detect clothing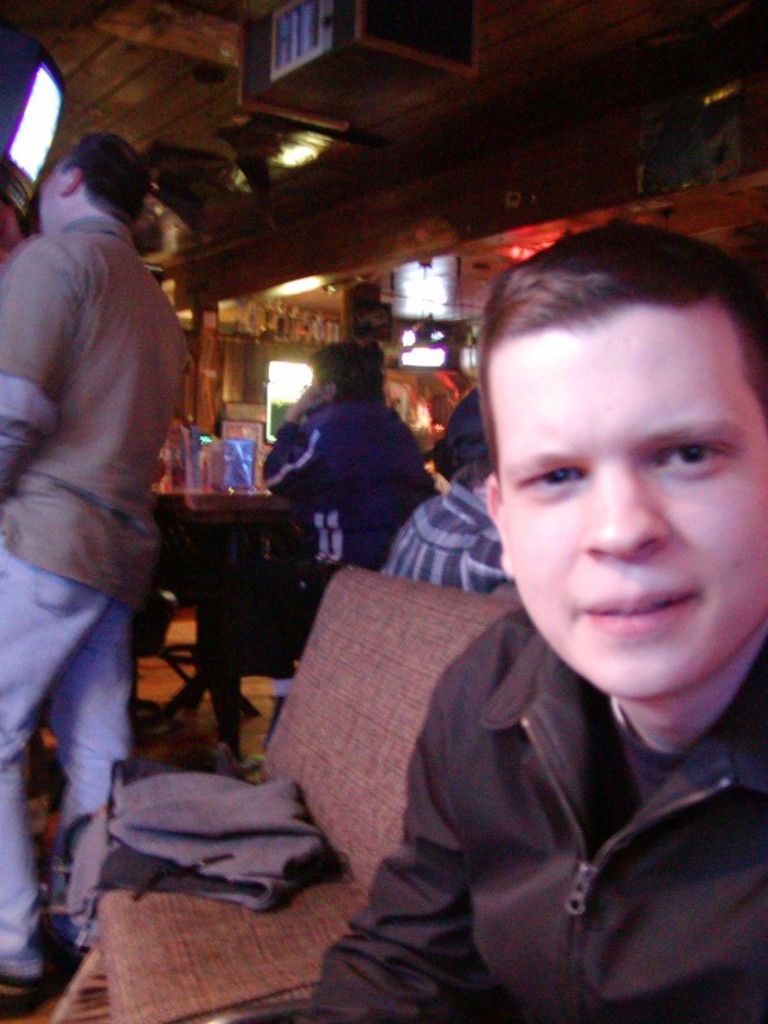
rect(248, 394, 440, 669)
